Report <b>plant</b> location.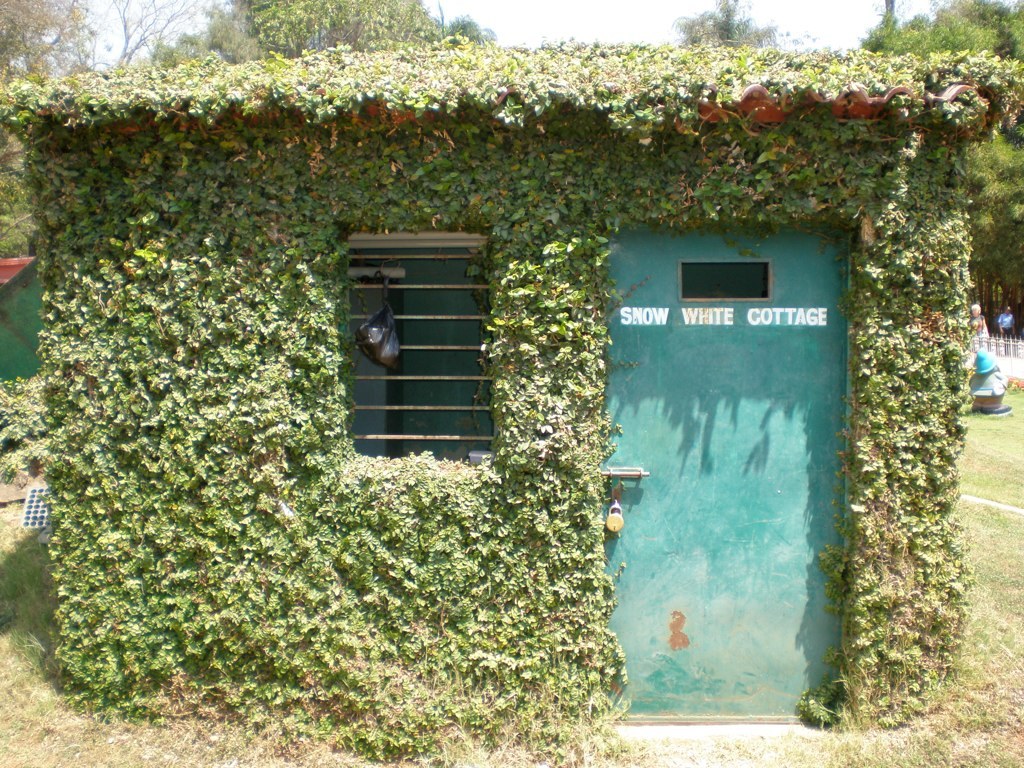
Report: (x1=865, y1=0, x2=1023, y2=278).
